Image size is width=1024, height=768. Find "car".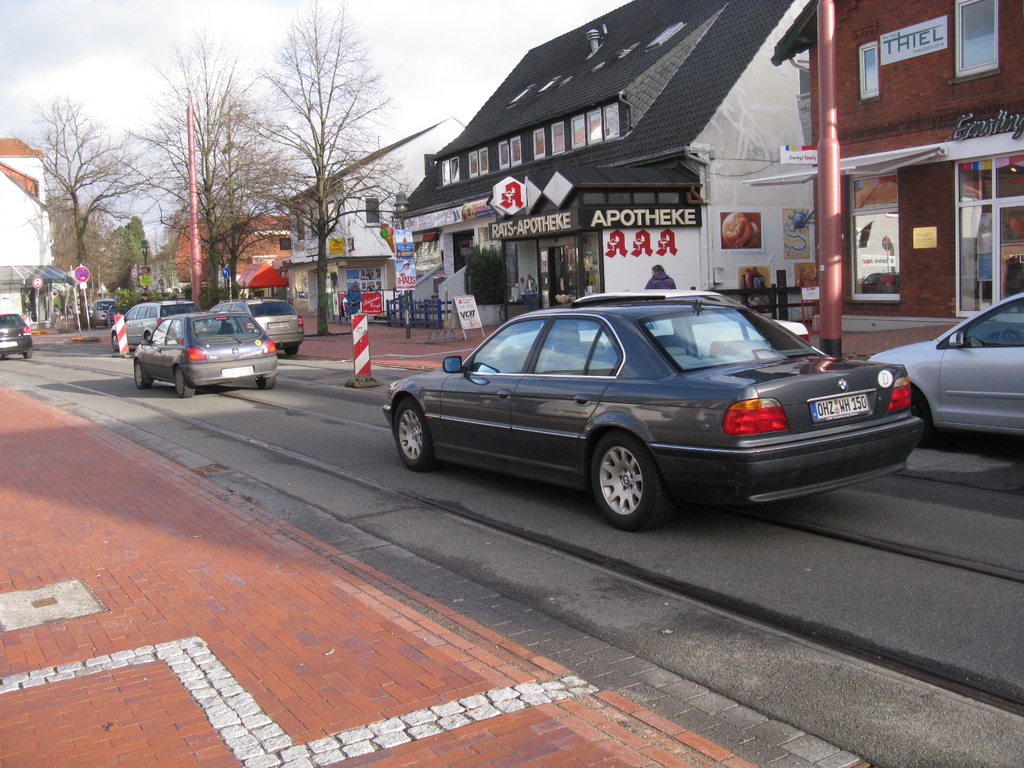
<region>371, 282, 927, 532</region>.
